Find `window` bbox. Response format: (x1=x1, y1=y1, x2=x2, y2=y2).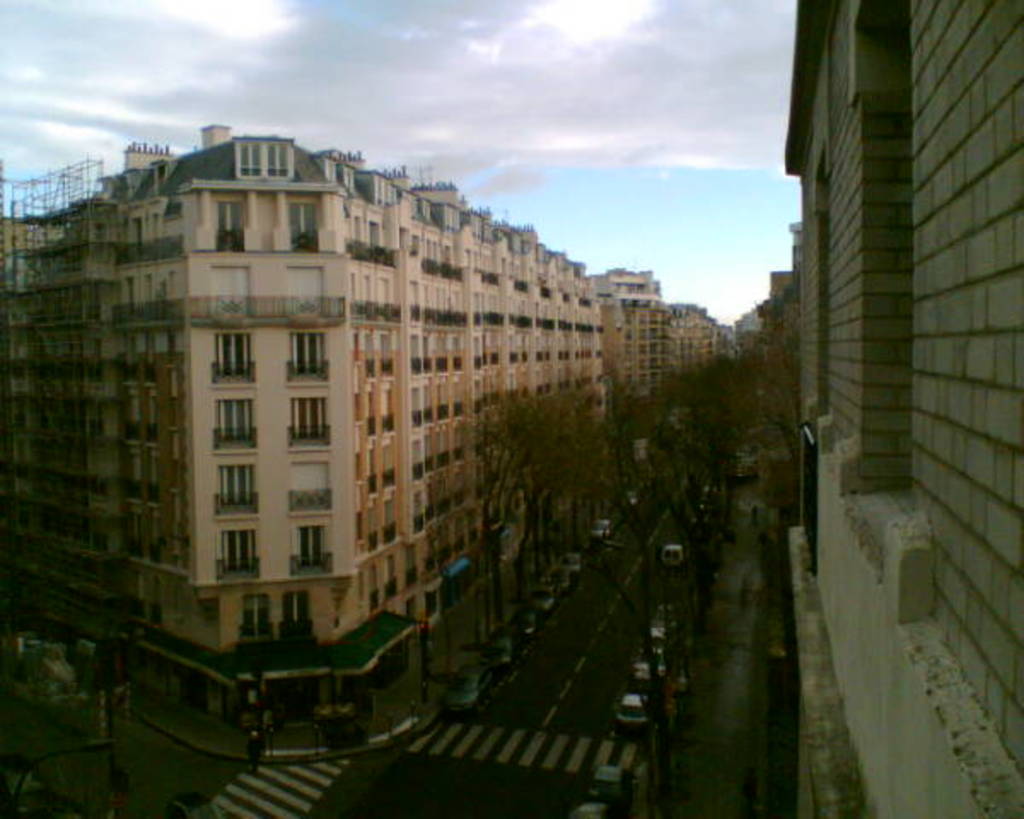
(x1=299, y1=526, x2=323, y2=572).
